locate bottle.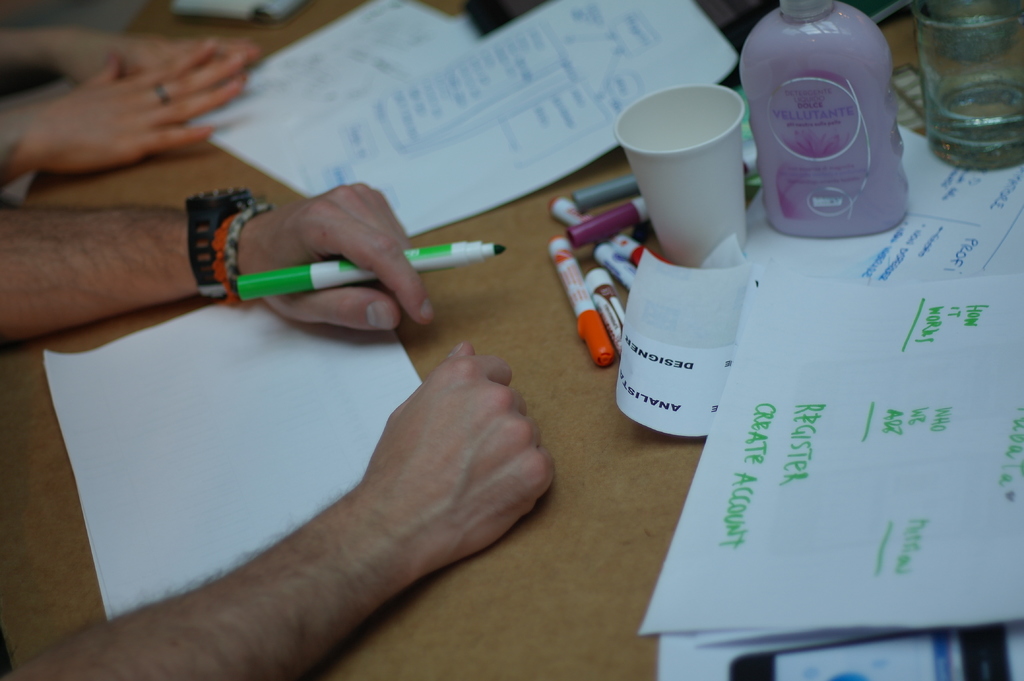
Bounding box: BBox(745, 4, 917, 245).
